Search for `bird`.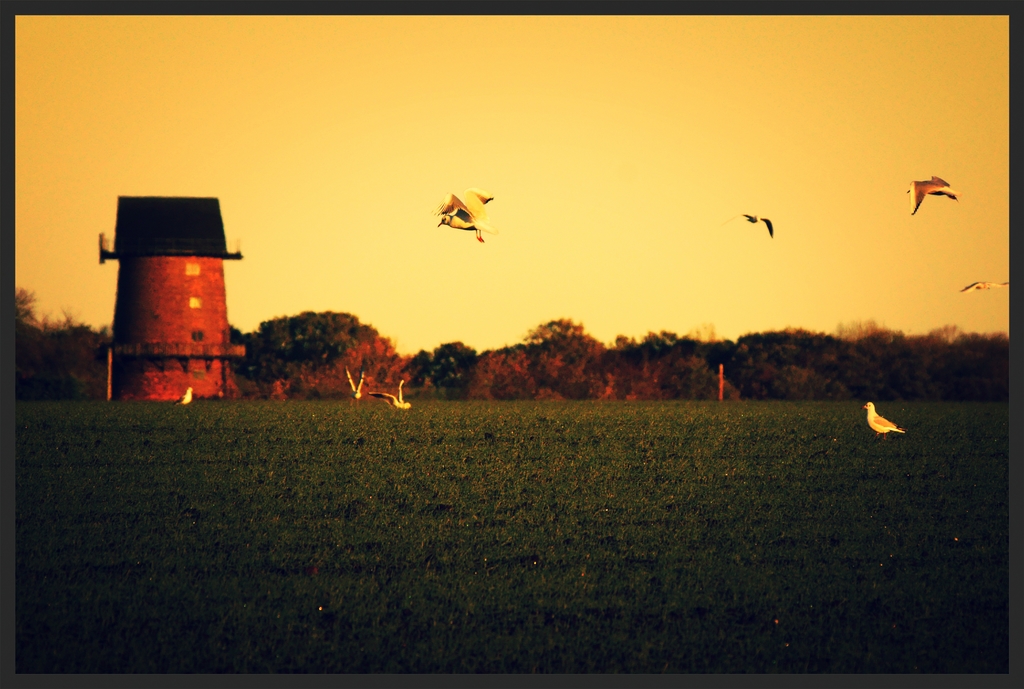
Found at [left=341, top=365, right=364, bottom=407].
